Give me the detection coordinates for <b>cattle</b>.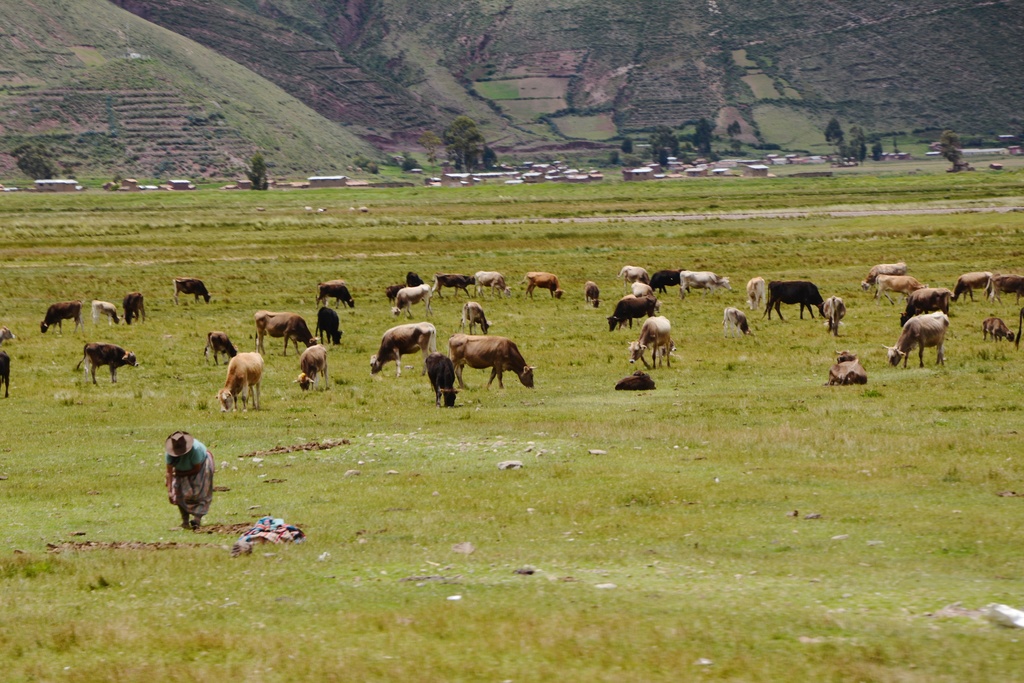
[471,270,511,297].
